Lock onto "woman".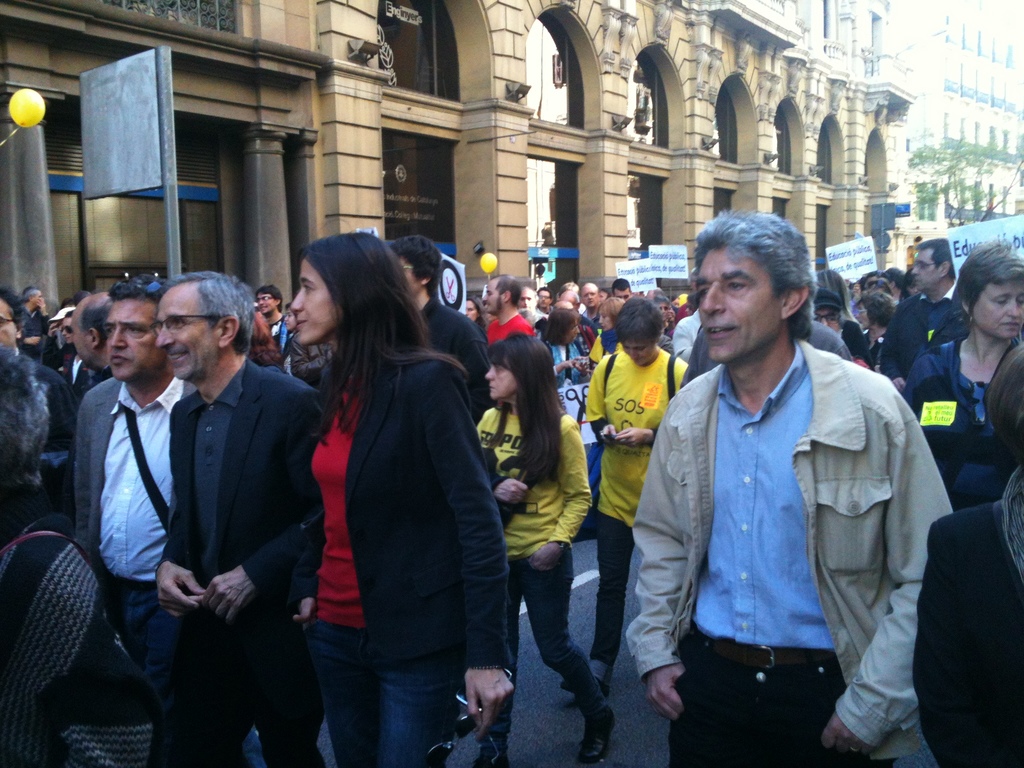
Locked: {"x1": 543, "y1": 307, "x2": 592, "y2": 384}.
